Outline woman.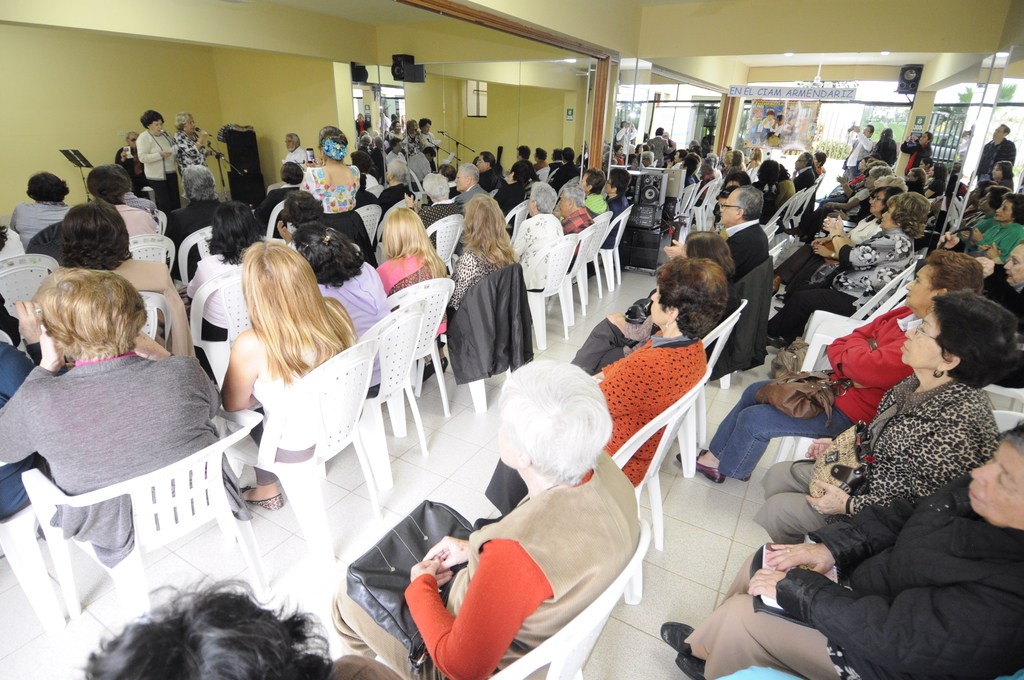
Outline: 772:186:899:289.
